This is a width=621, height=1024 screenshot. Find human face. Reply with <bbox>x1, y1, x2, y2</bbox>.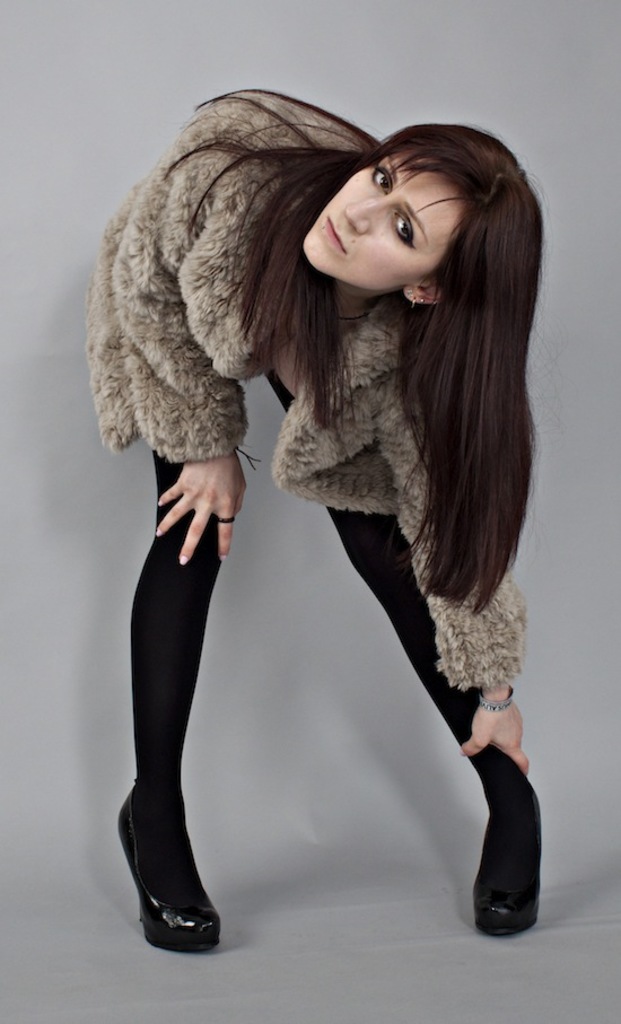
<bbox>304, 133, 478, 287</bbox>.
